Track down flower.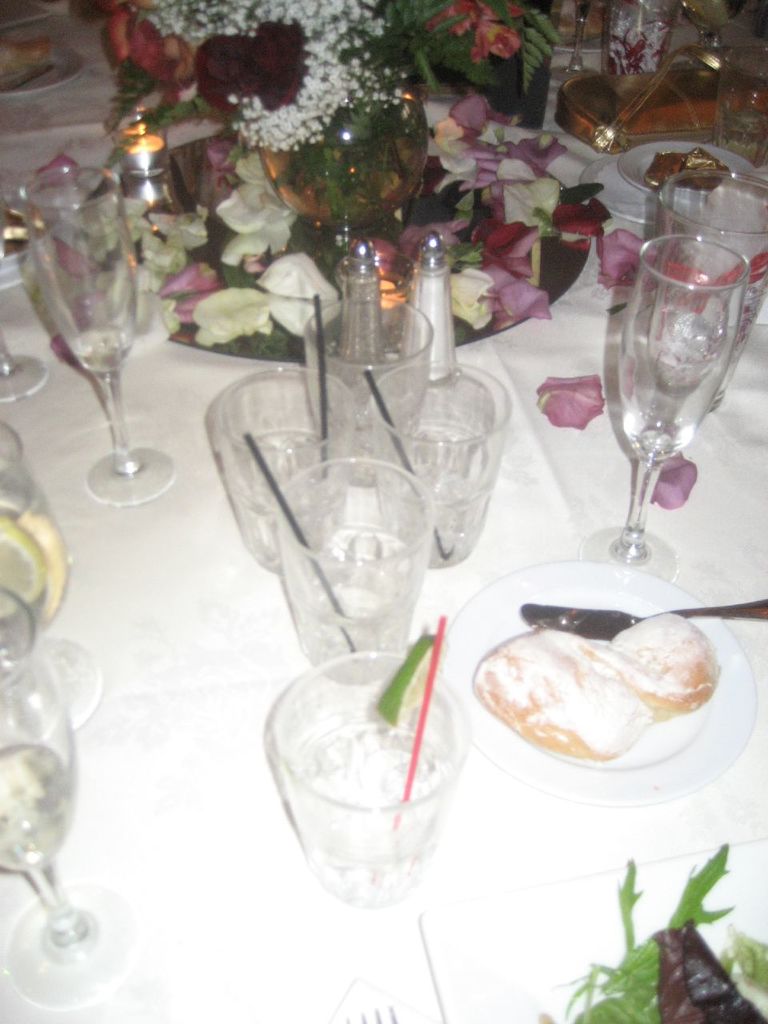
Tracked to locate(215, 153, 296, 264).
